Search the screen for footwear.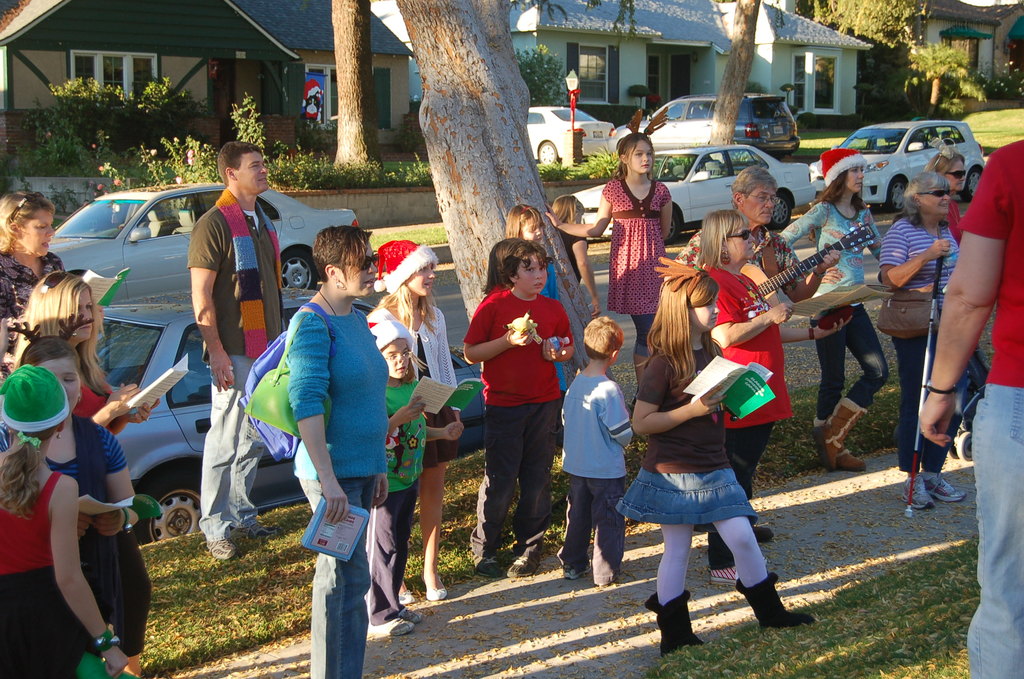
Found at 753:524:774:543.
